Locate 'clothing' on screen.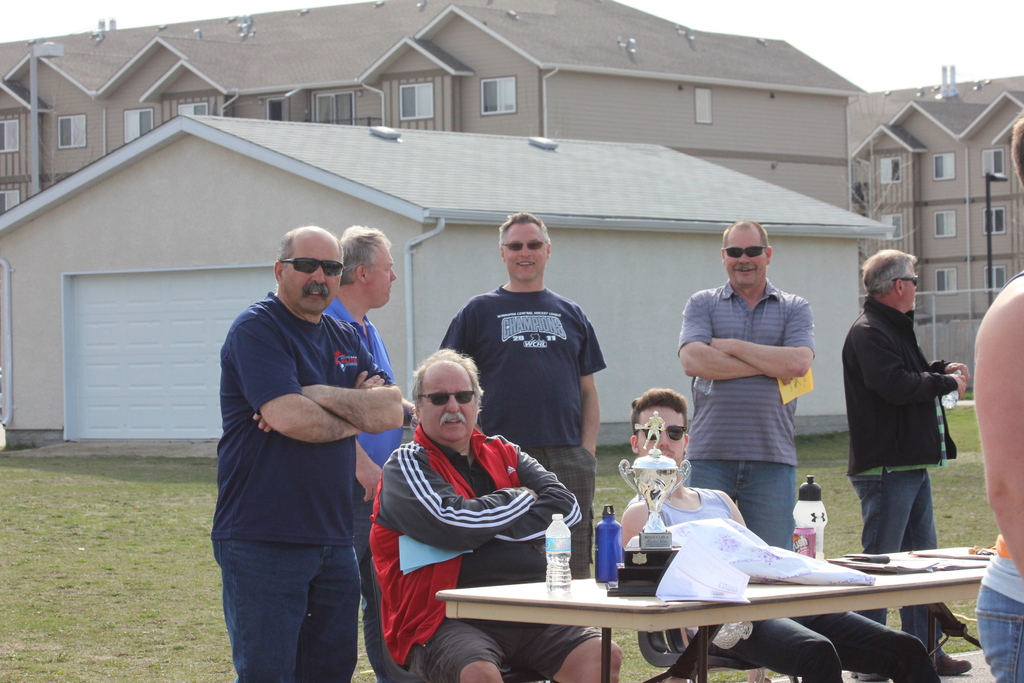
On screen at left=442, top=286, right=605, bottom=582.
